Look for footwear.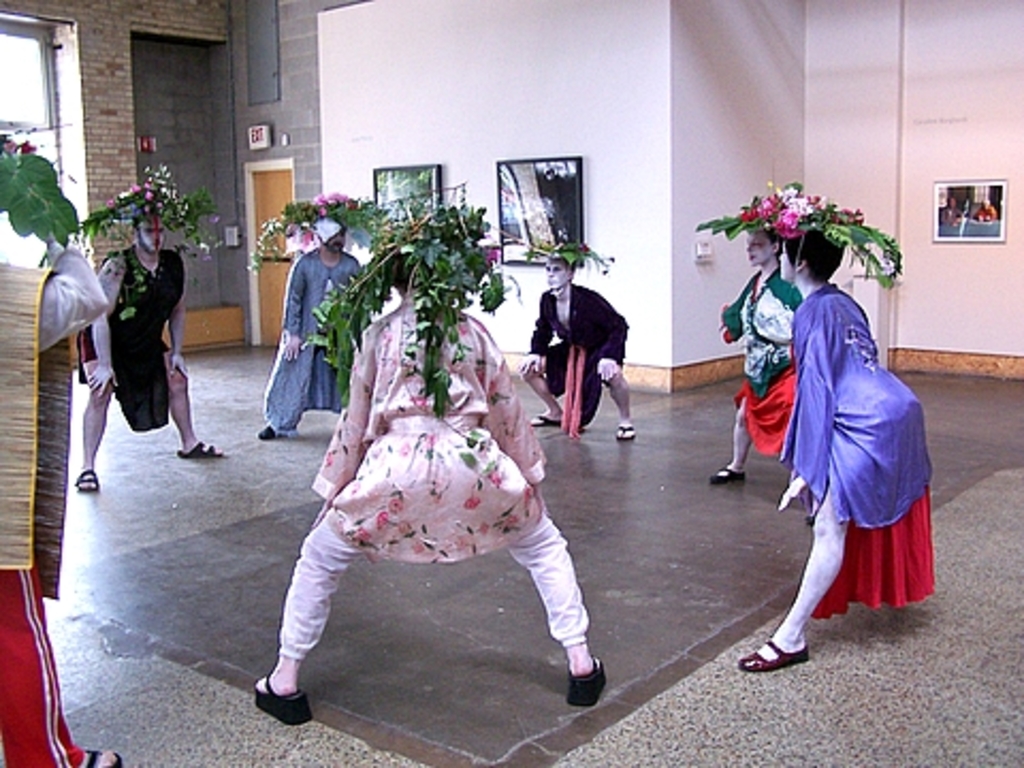
Found: <region>567, 655, 606, 708</region>.
